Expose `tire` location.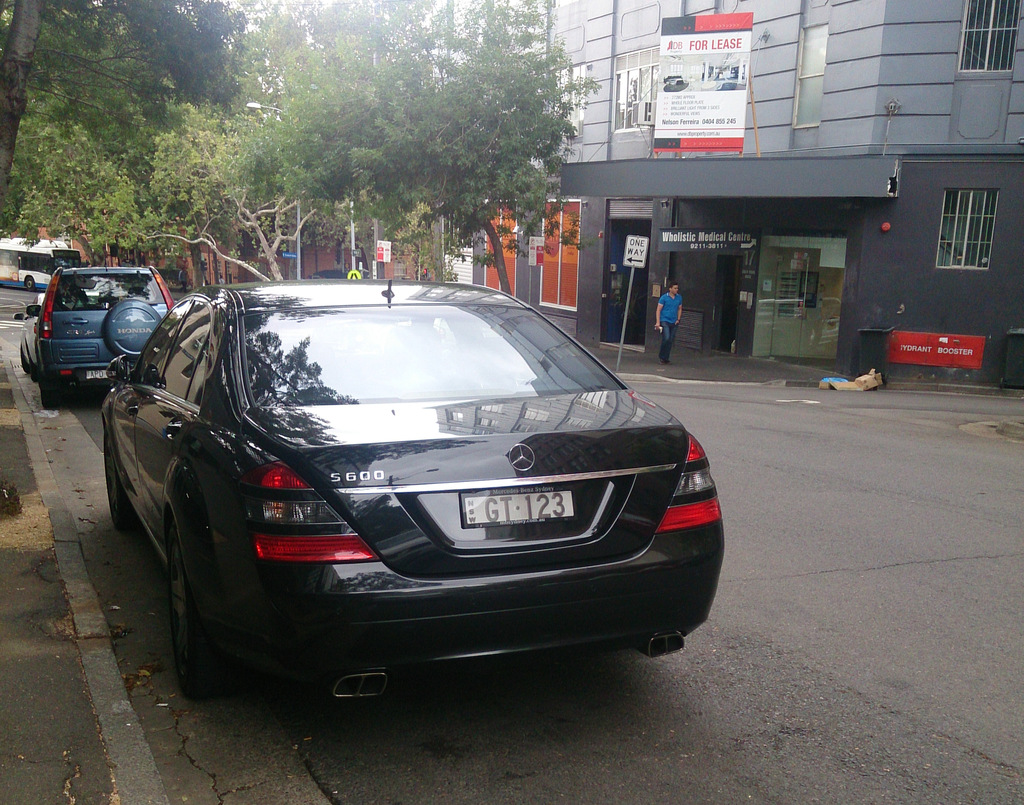
Exposed at 166, 523, 220, 699.
